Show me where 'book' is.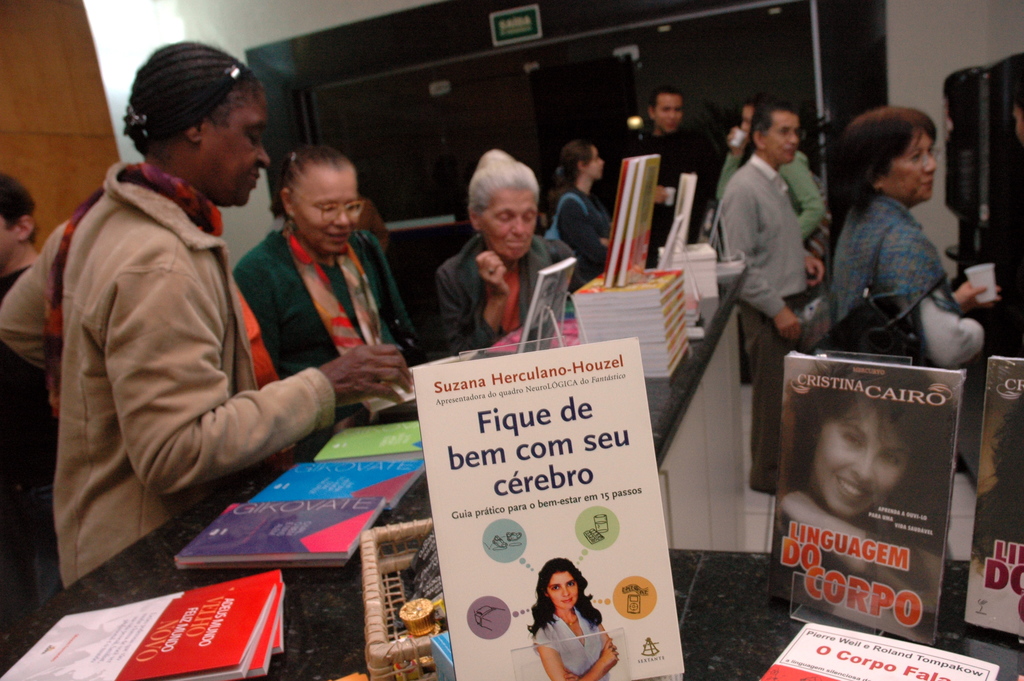
'book' is at (669, 167, 692, 248).
